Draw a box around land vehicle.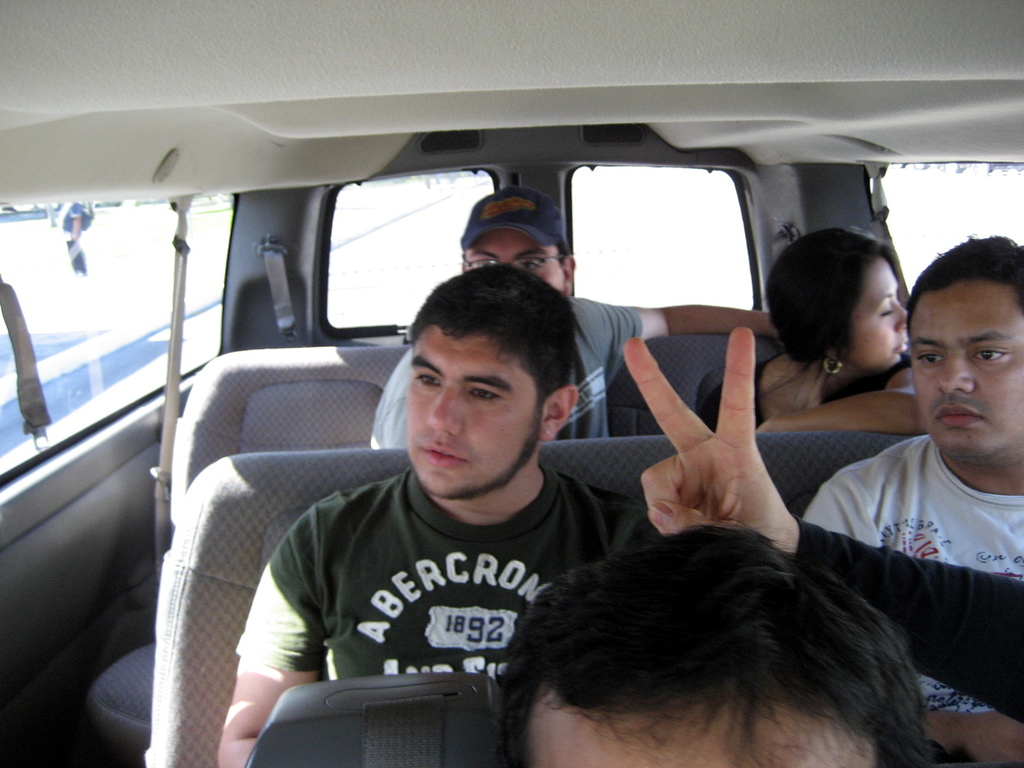
region(0, 0, 1023, 767).
